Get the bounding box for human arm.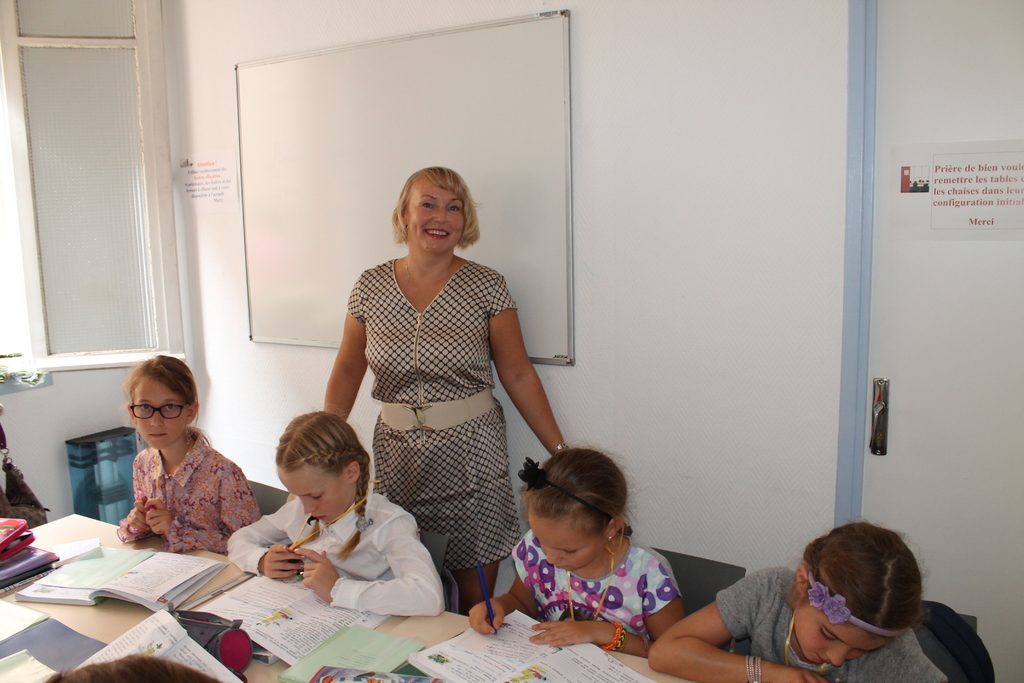
region(319, 267, 369, 426).
